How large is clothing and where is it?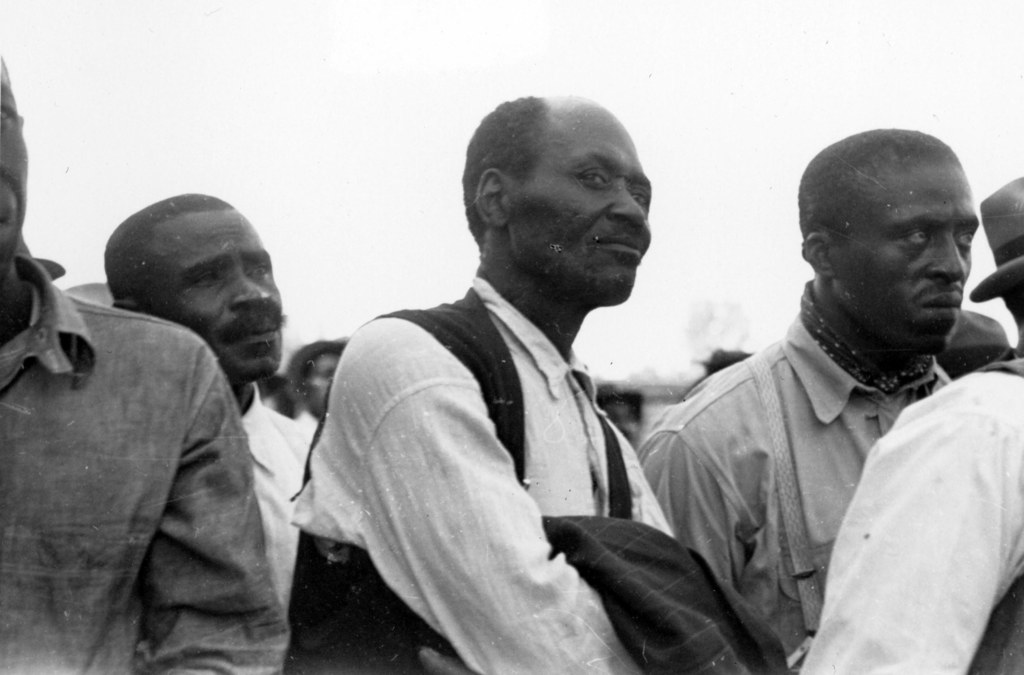
Bounding box: (x1=798, y1=348, x2=1023, y2=674).
